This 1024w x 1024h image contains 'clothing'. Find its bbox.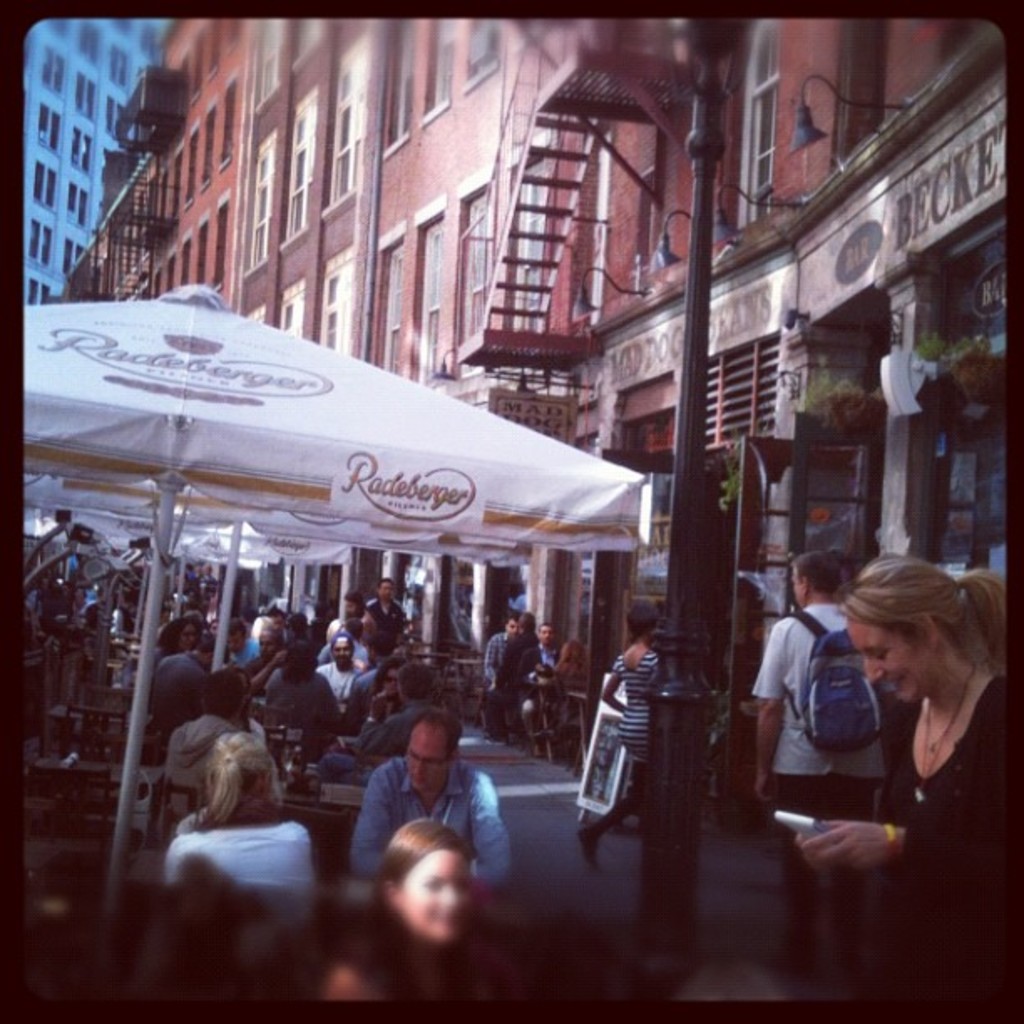
bbox=(159, 817, 320, 907).
